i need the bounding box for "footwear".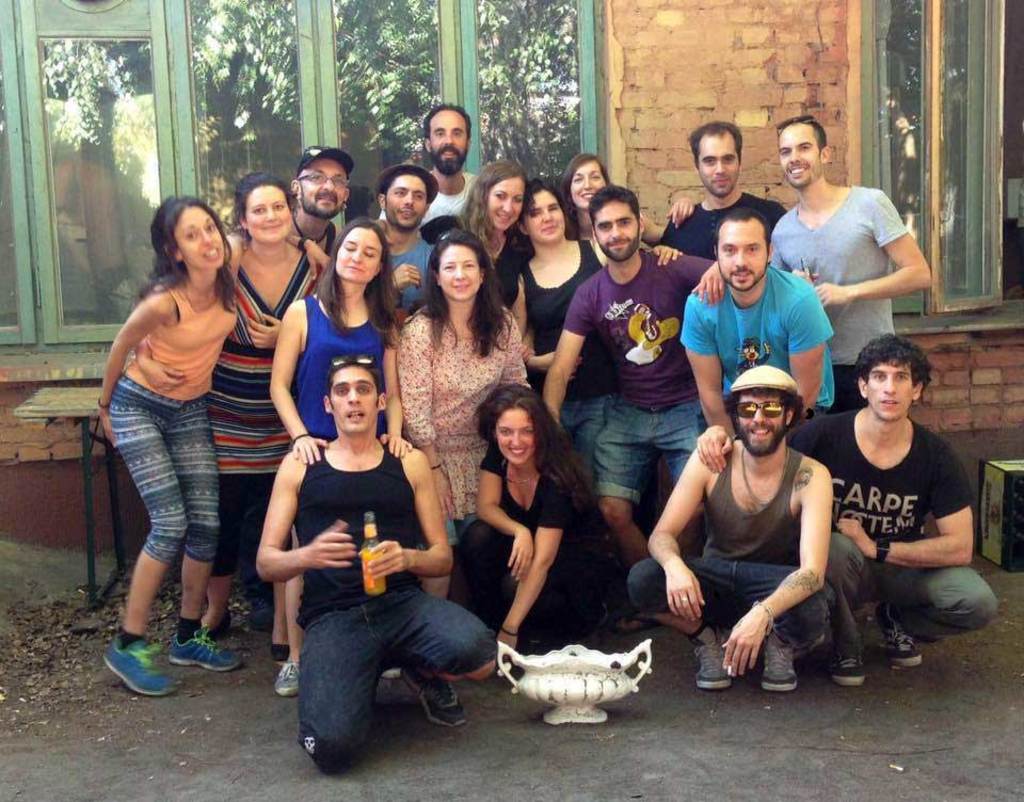
Here it is: box(611, 605, 660, 636).
